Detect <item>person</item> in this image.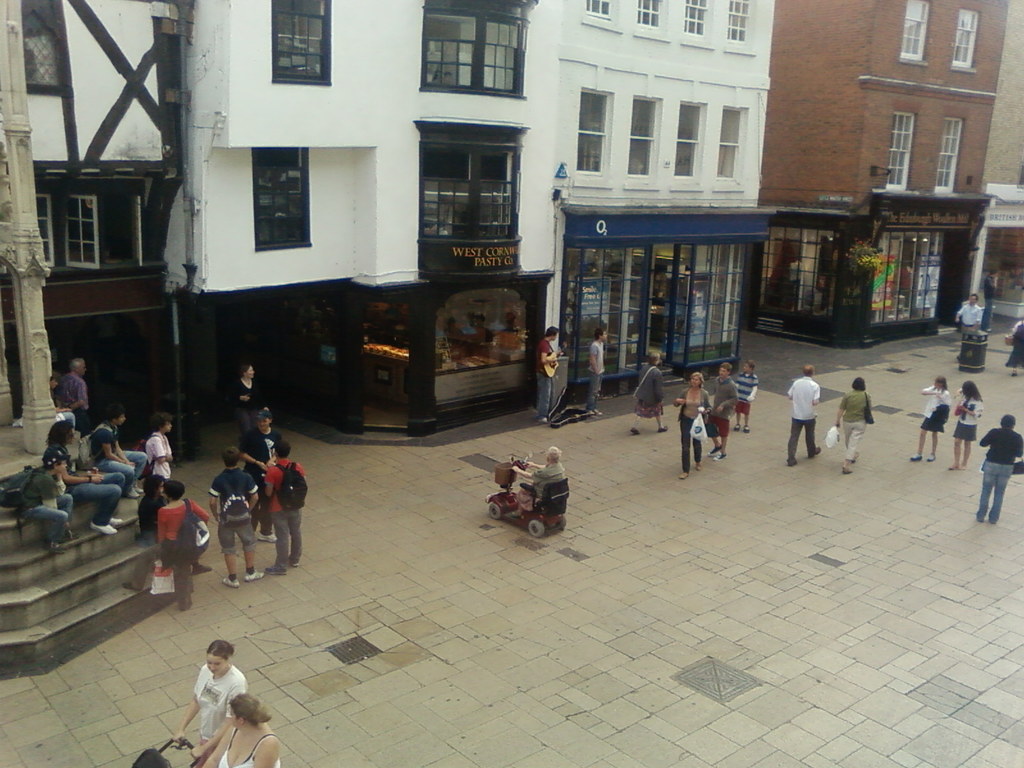
Detection: 226:359:255:436.
